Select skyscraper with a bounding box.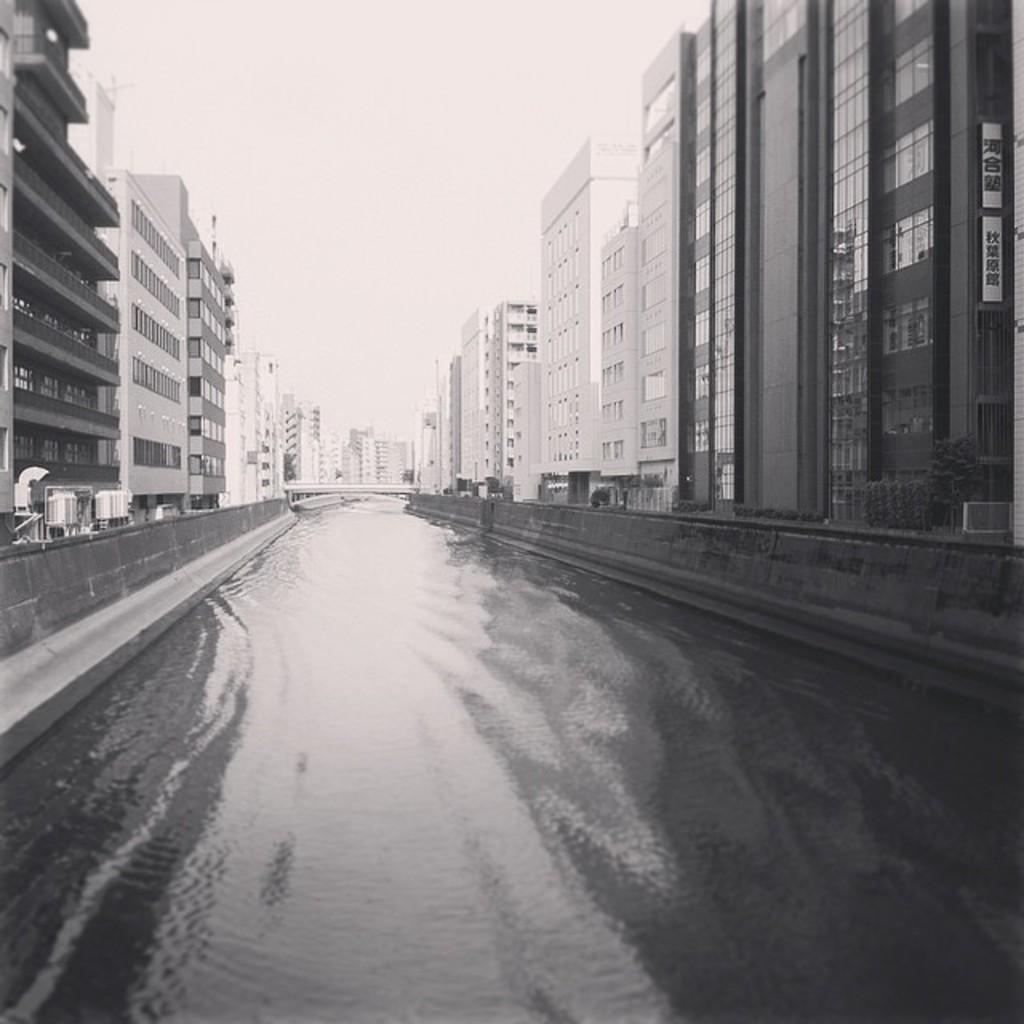
(317, 429, 358, 480).
